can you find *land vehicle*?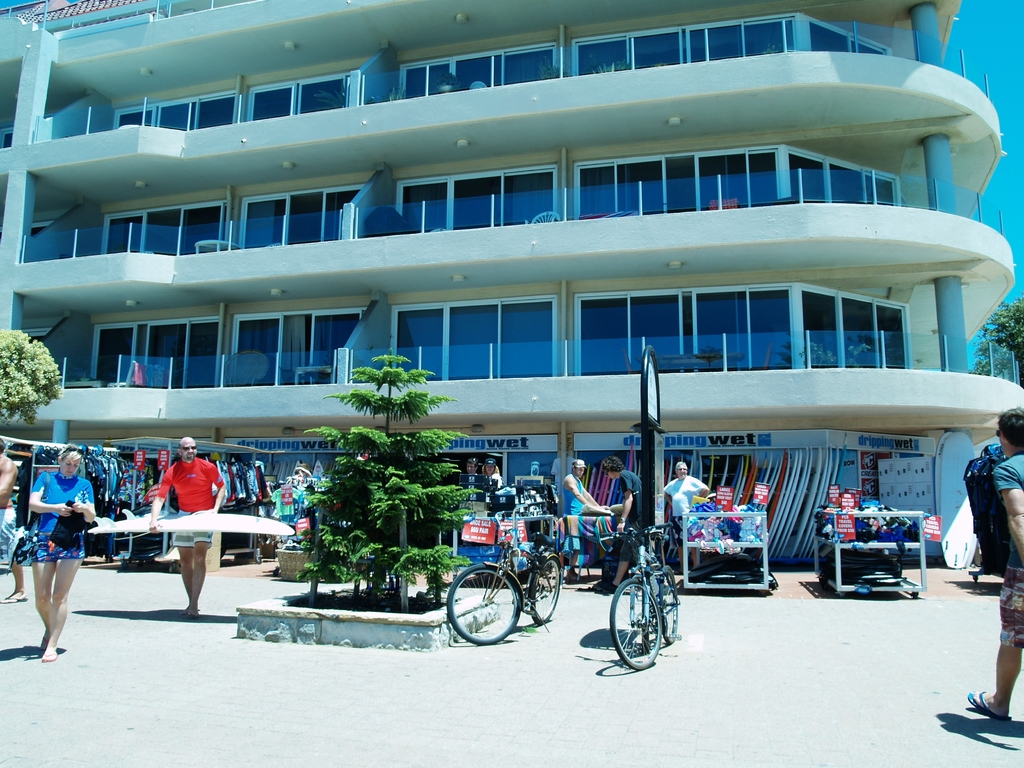
Yes, bounding box: 596/521/678/672.
